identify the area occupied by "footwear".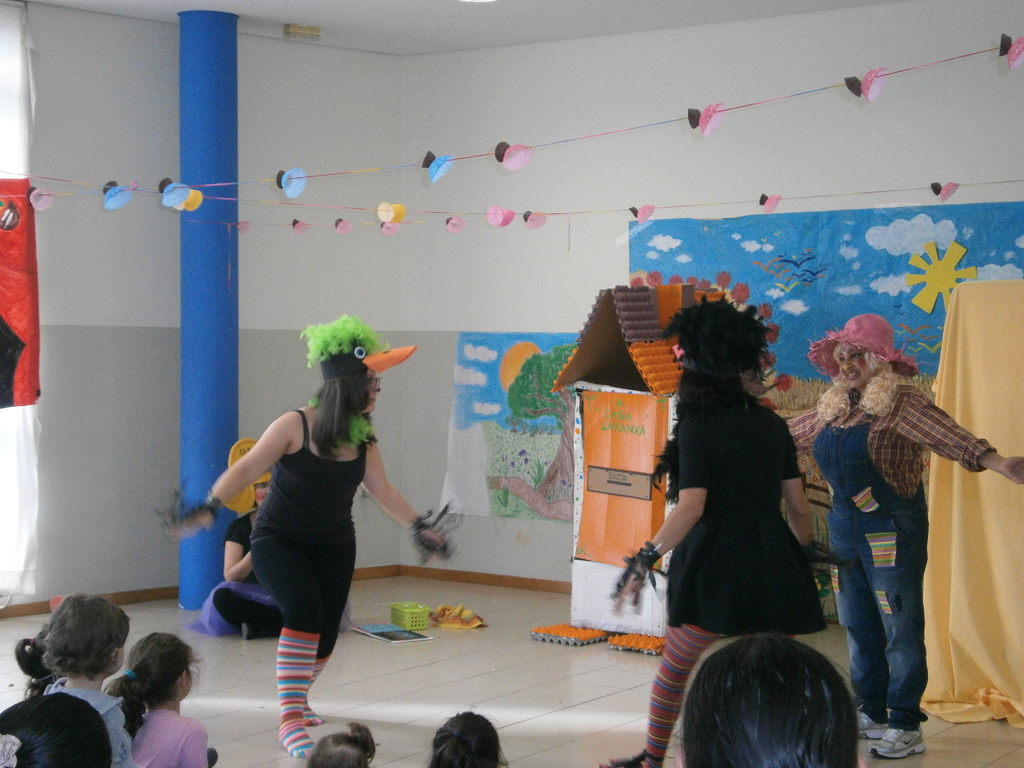
Area: x1=275 y1=626 x2=307 y2=767.
